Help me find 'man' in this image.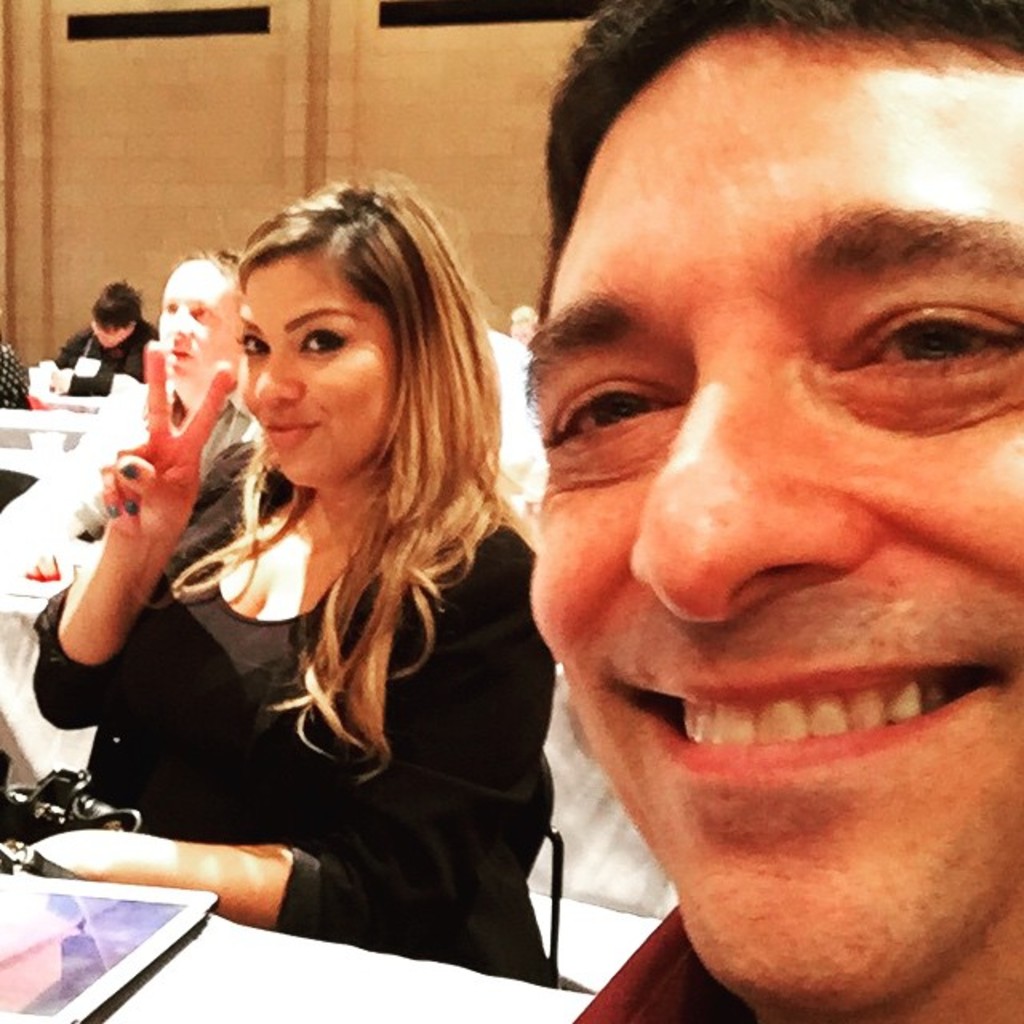
Found it: box(72, 245, 262, 531).
